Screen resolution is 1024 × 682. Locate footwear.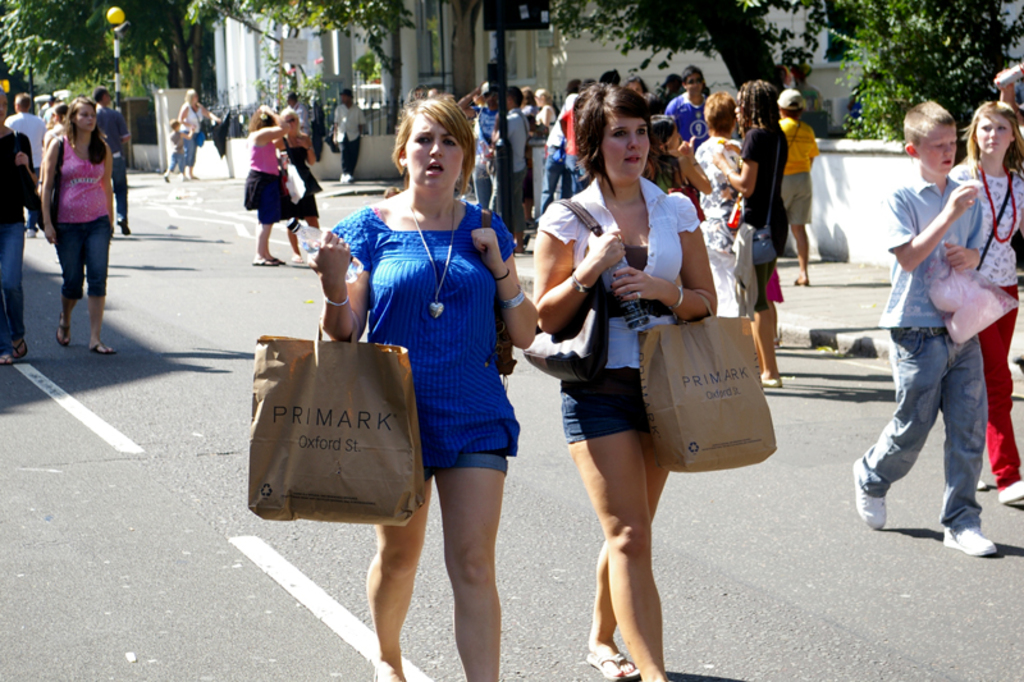
bbox(582, 646, 644, 678).
